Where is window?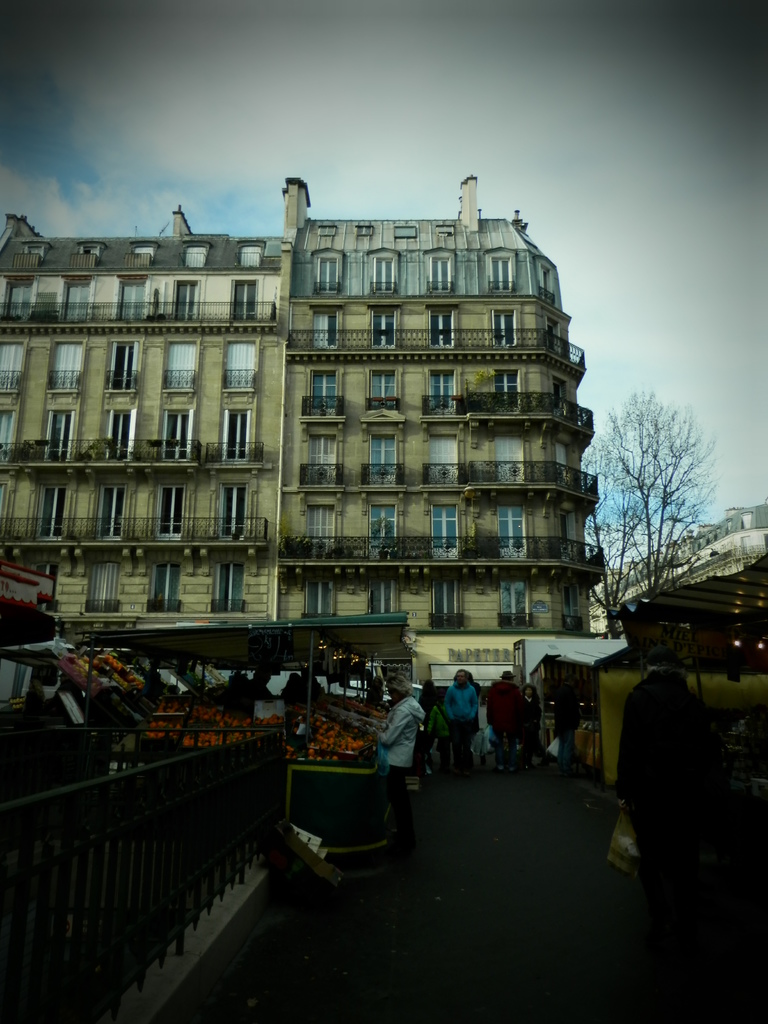
[left=308, top=374, right=352, bottom=421].
